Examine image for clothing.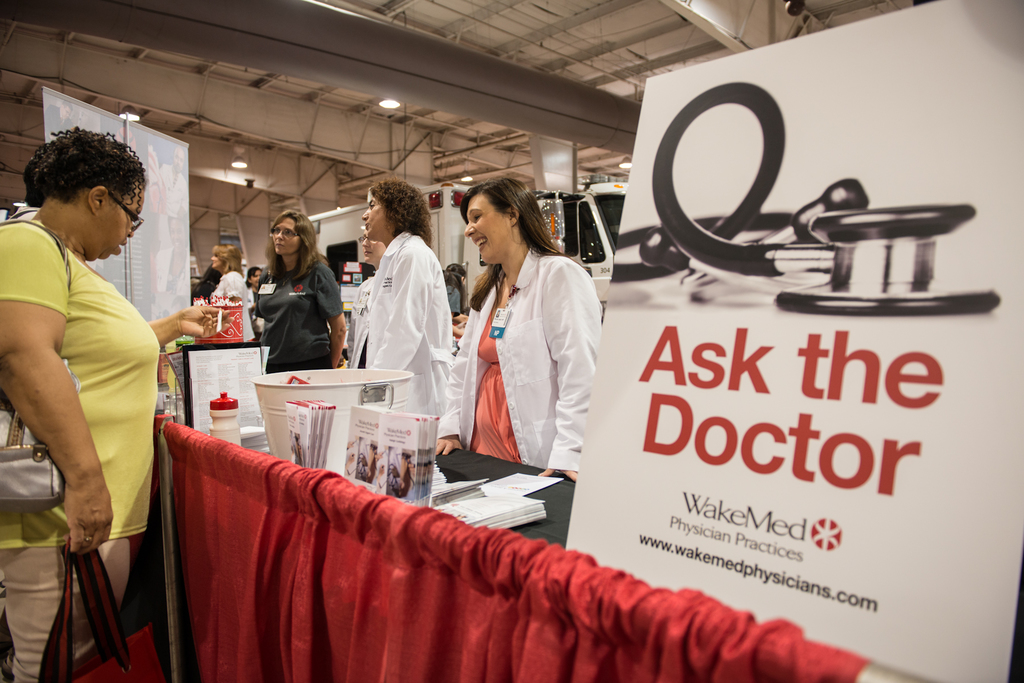
Examination result: (260,264,347,368).
